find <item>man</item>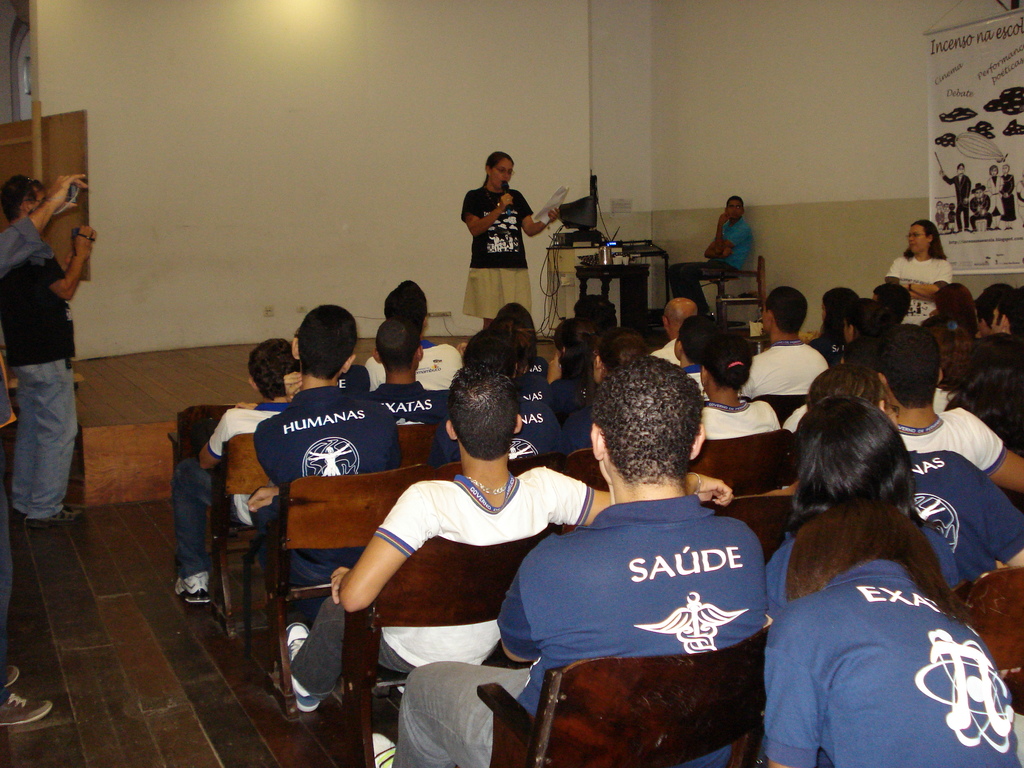
[694, 324, 776, 440]
